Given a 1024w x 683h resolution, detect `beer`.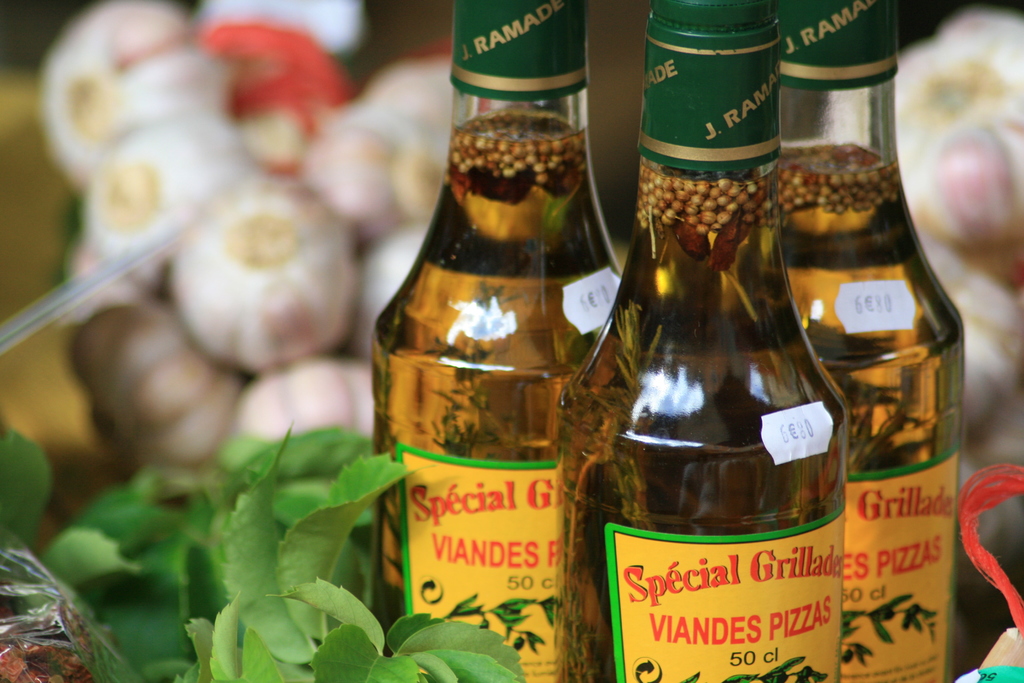
369:0:627:682.
